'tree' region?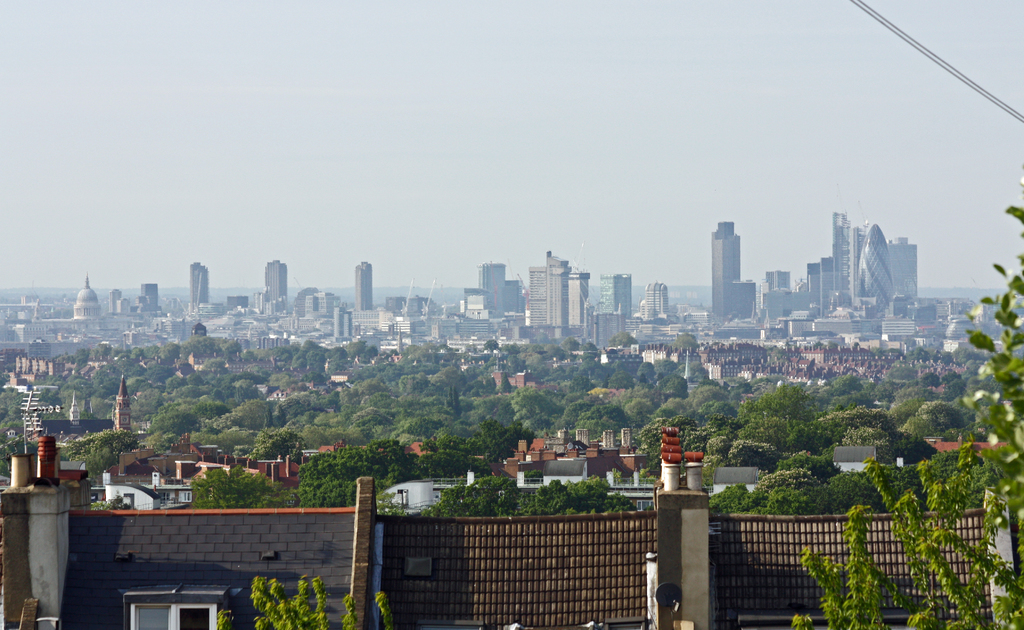
369:488:410:518
